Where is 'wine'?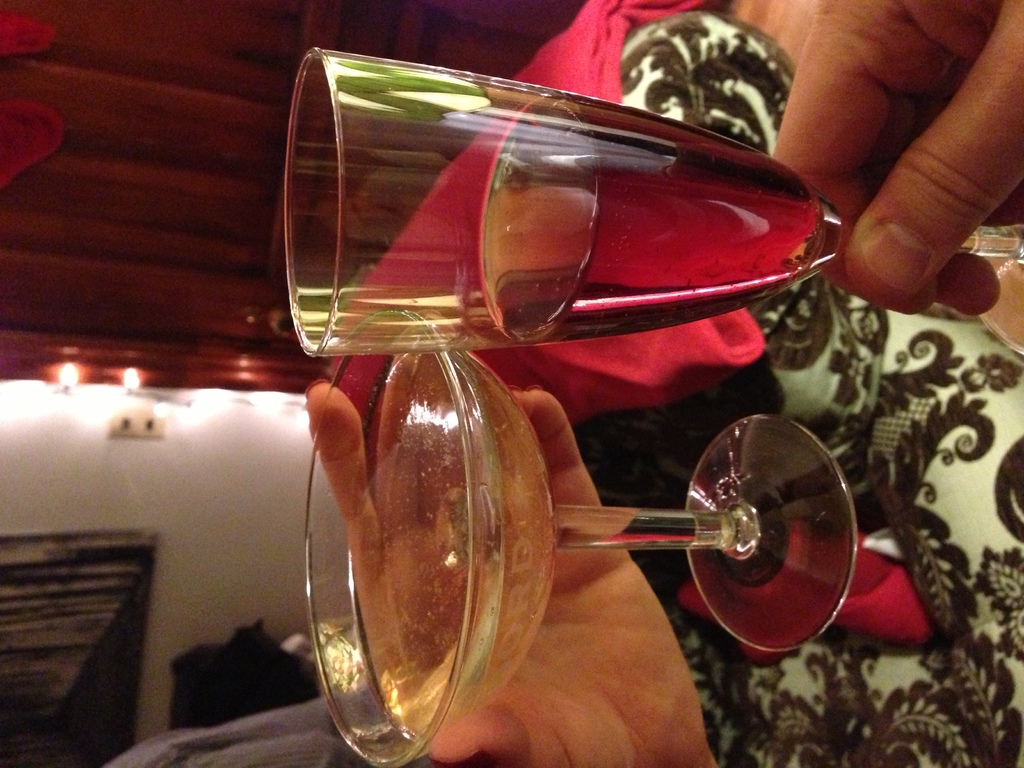
bbox(345, 336, 556, 738).
